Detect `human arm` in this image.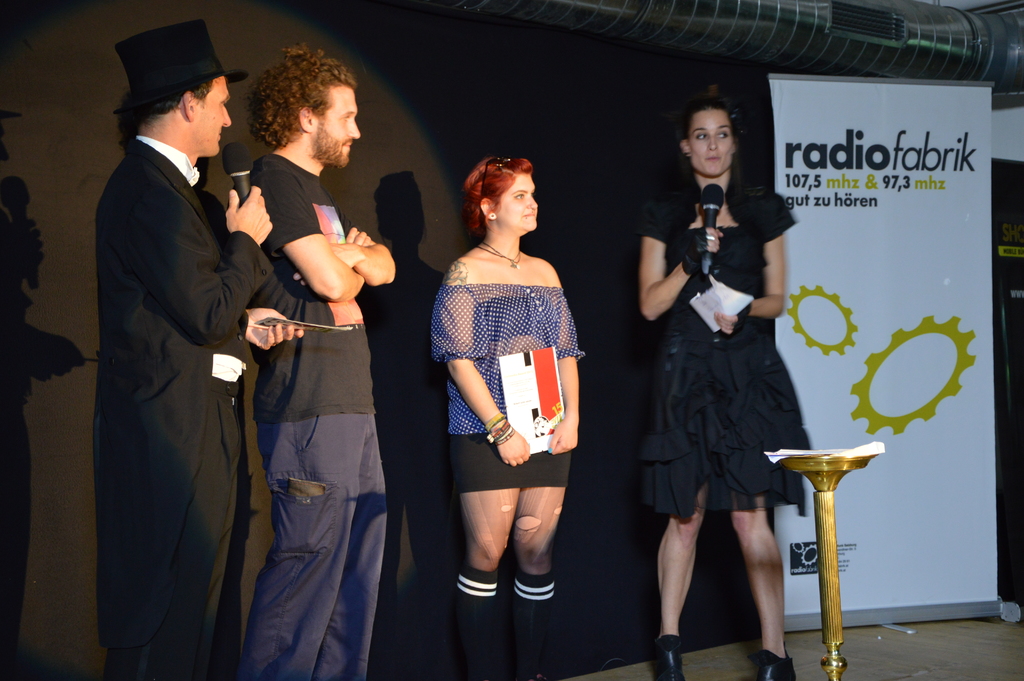
Detection: <box>140,181,279,345</box>.
